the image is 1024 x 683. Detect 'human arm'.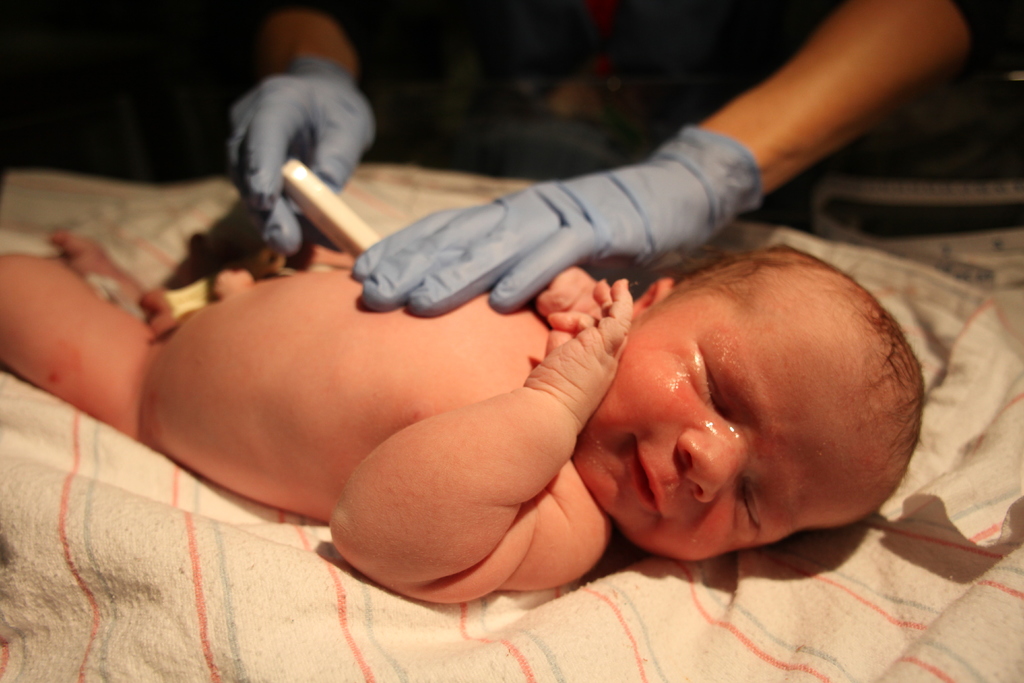
Detection: crop(528, 17, 1023, 238).
